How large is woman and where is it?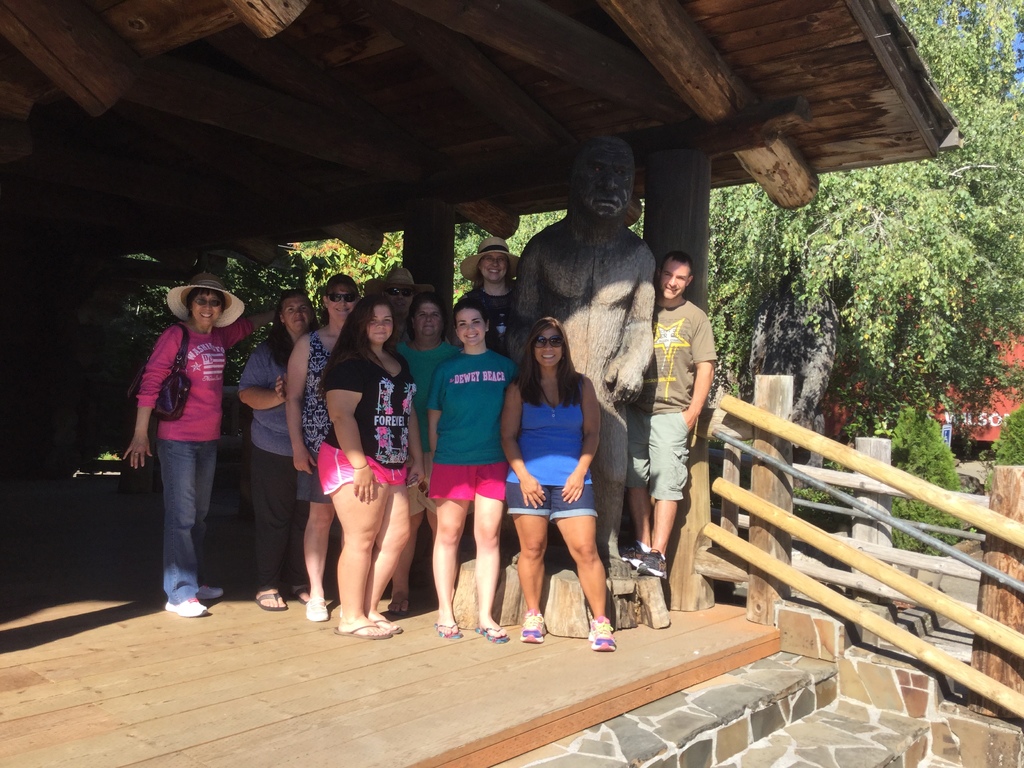
Bounding box: [231,287,319,621].
